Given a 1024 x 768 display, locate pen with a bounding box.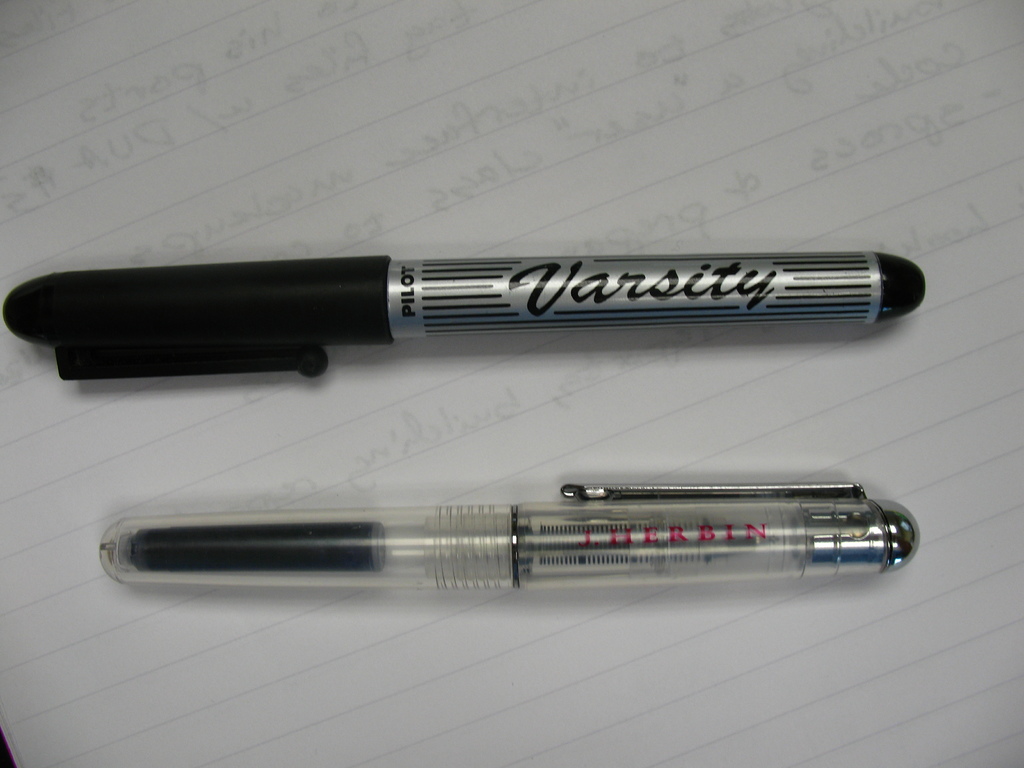
Located: crop(92, 484, 925, 593).
